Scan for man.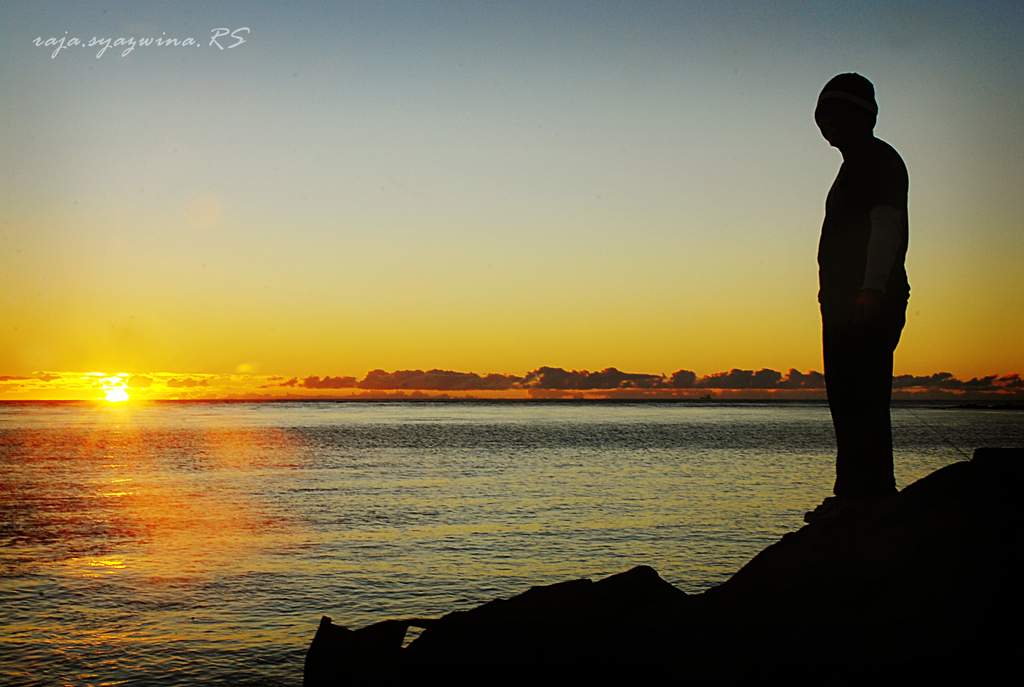
Scan result: left=804, top=65, right=917, bottom=542.
